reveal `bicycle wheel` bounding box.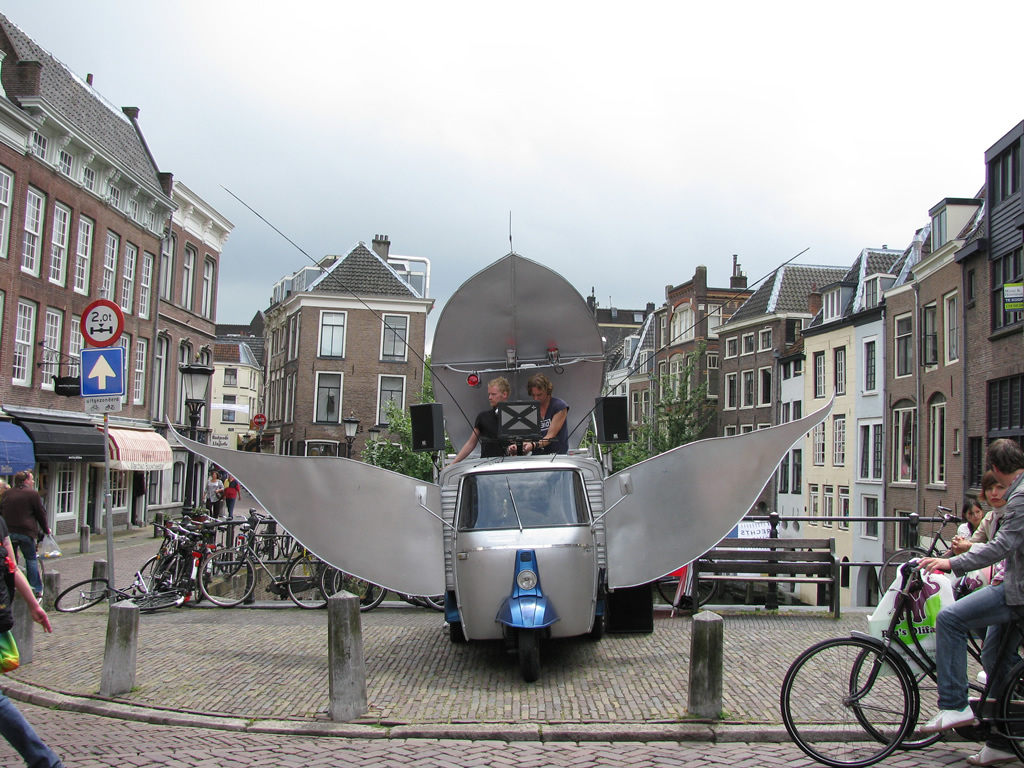
Revealed: 134:551:165:594.
